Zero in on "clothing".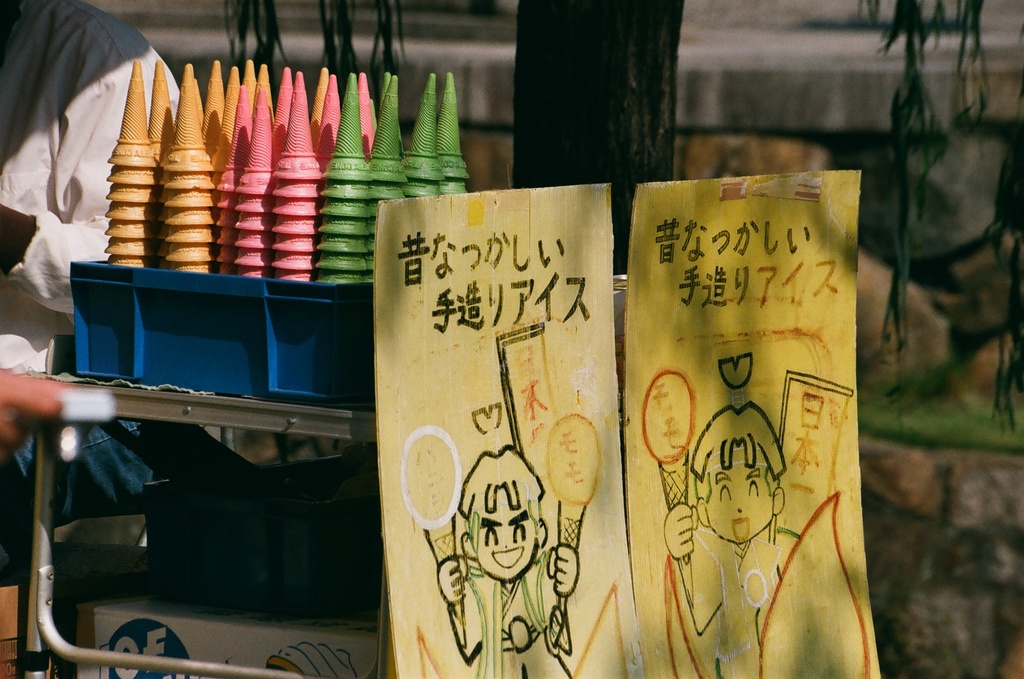
Zeroed in: (left=0, top=0, right=174, bottom=586).
